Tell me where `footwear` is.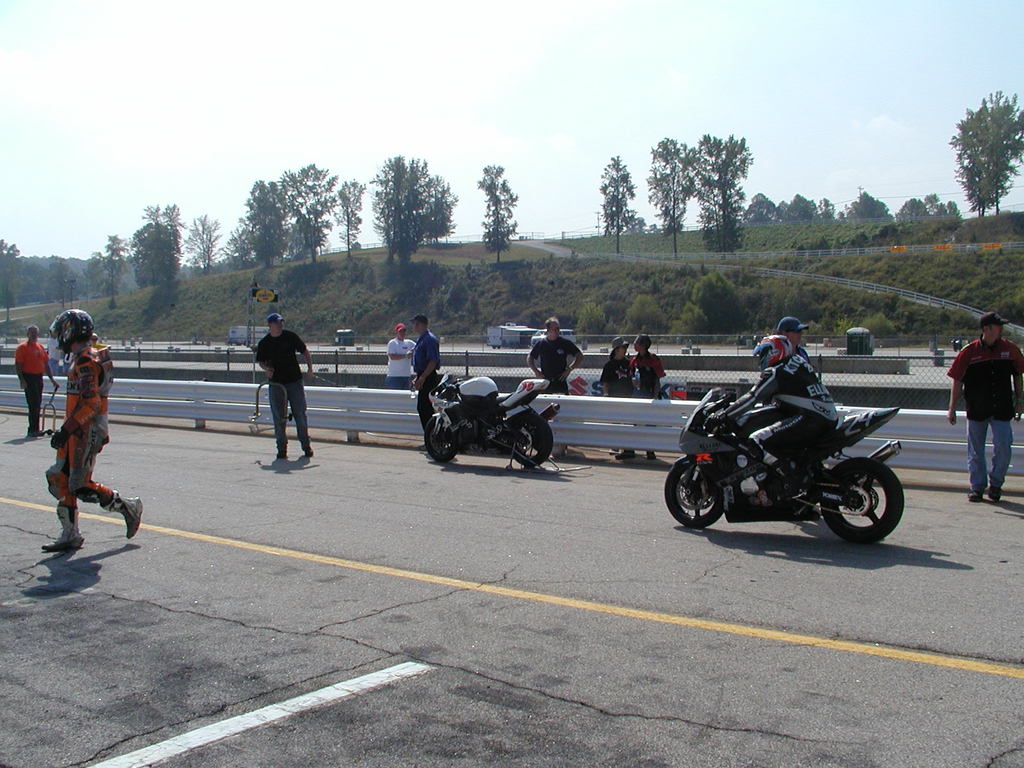
`footwear` is at 769/456/804/502.
